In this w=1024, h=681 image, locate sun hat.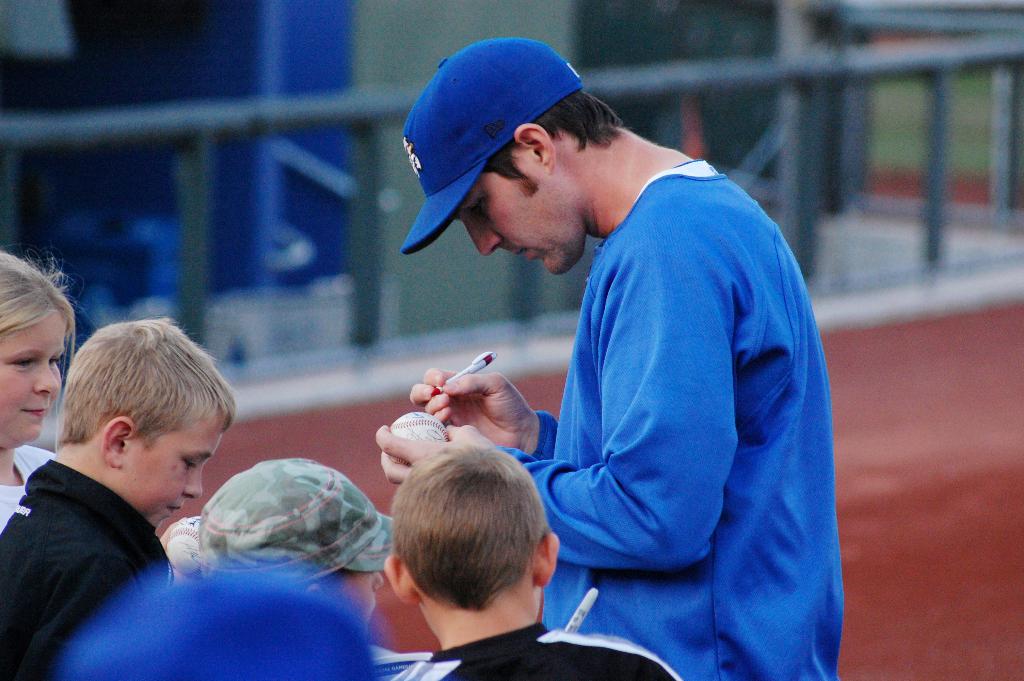
Bounding box: crop(398, 38, 584, 256).
